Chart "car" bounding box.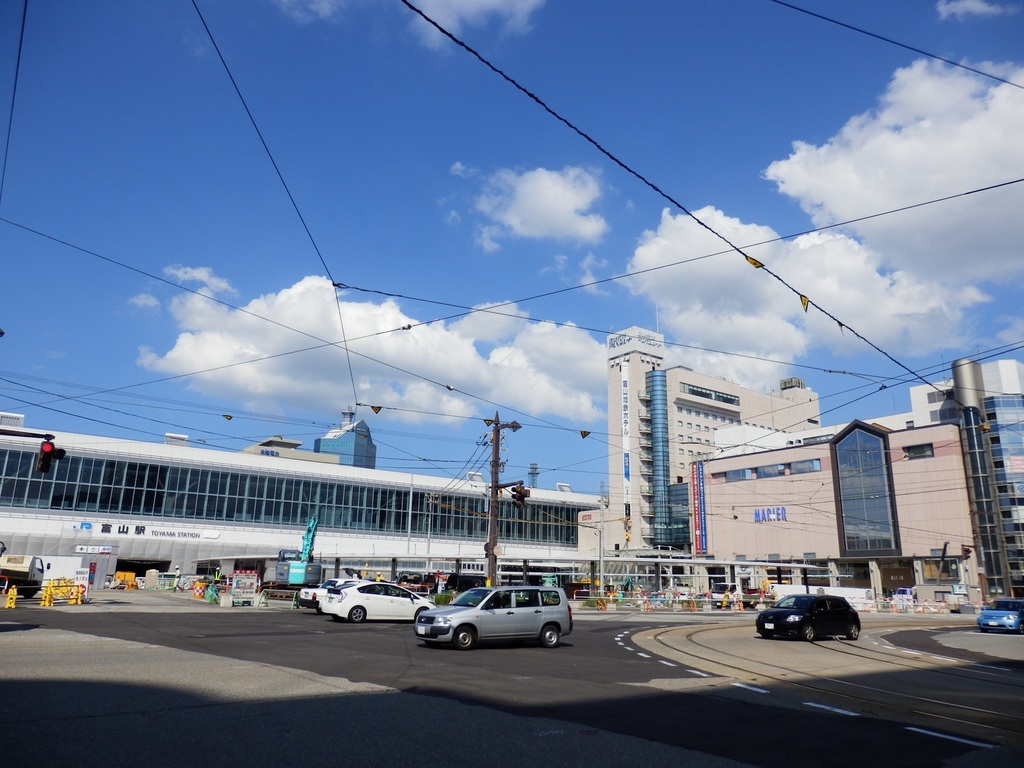
Charted: (298, 583, 384, 608).
